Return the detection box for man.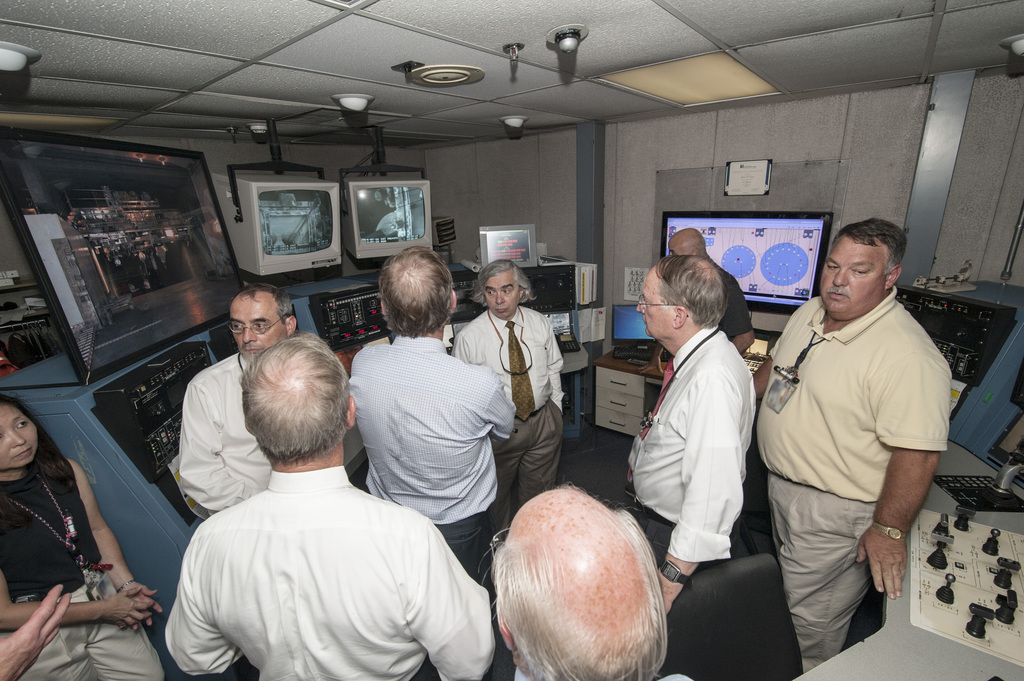
(345, 244, 515, 593).
